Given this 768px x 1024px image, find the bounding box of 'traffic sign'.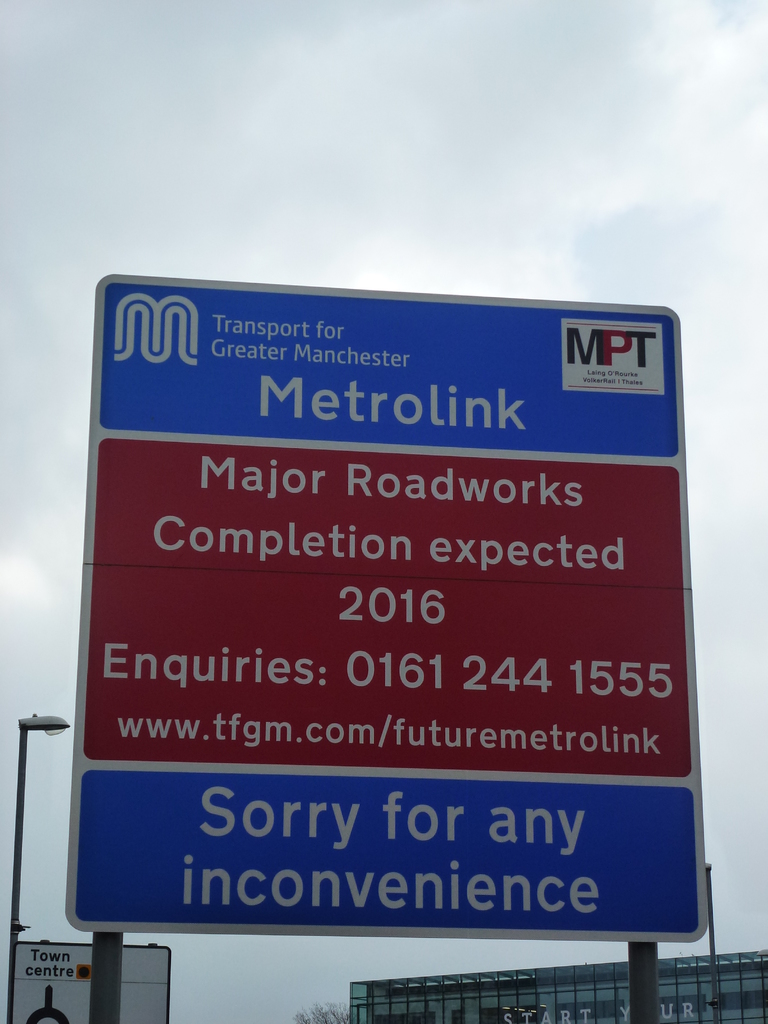
<region>65, 270, 712, 945</region>.
